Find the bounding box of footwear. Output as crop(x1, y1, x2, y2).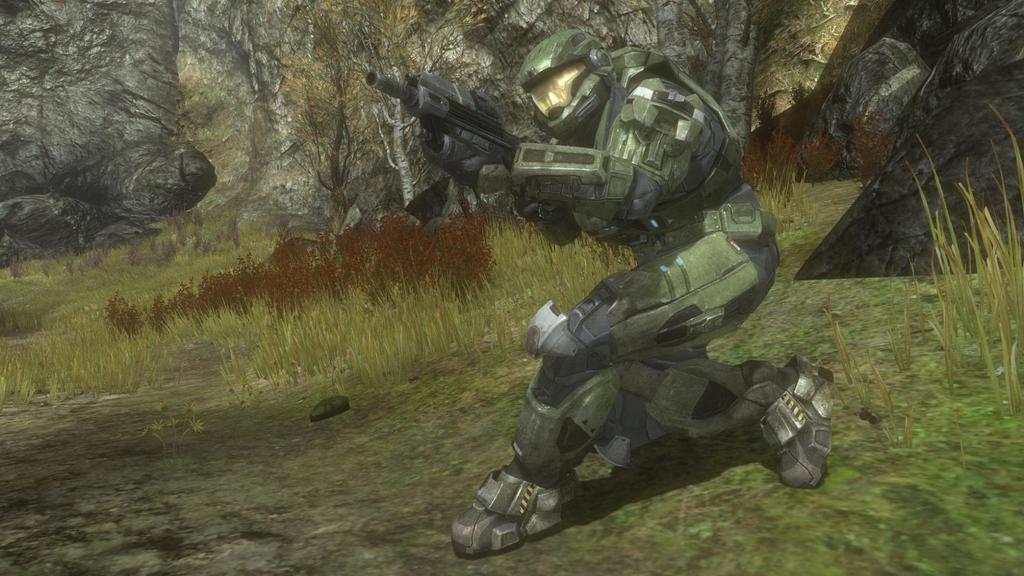
crop(452, 447, 568, 561).
